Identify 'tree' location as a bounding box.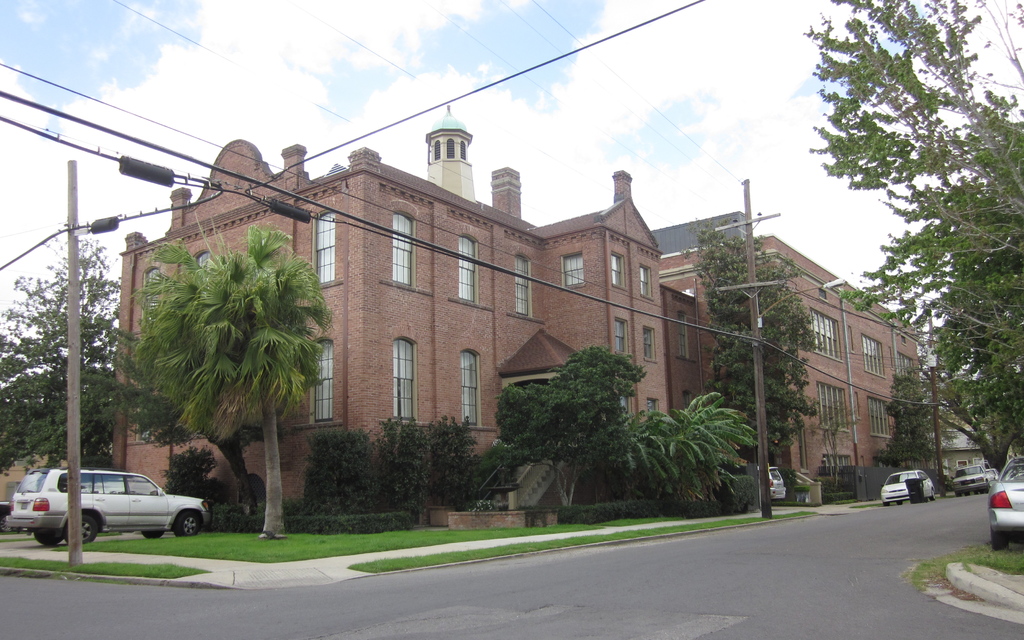
[x1=185, y1=440, x2=245, y2=560].
